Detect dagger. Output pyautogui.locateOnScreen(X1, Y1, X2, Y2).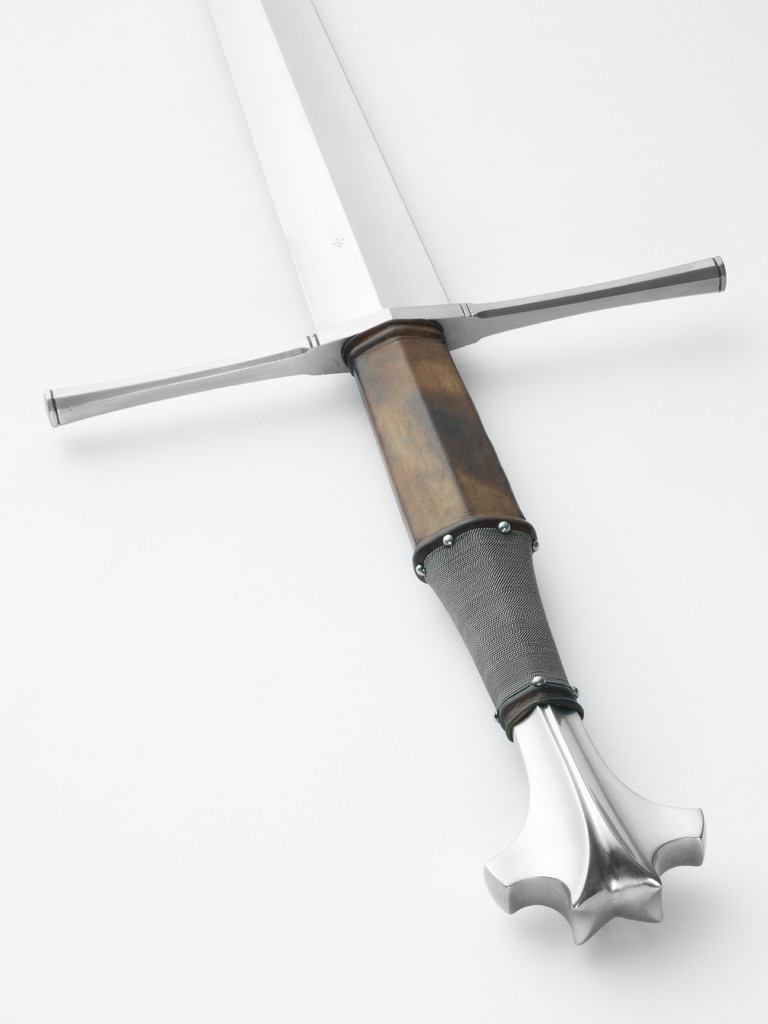
pyautogui.locateOnScreen(45, 0, 728, 948).
